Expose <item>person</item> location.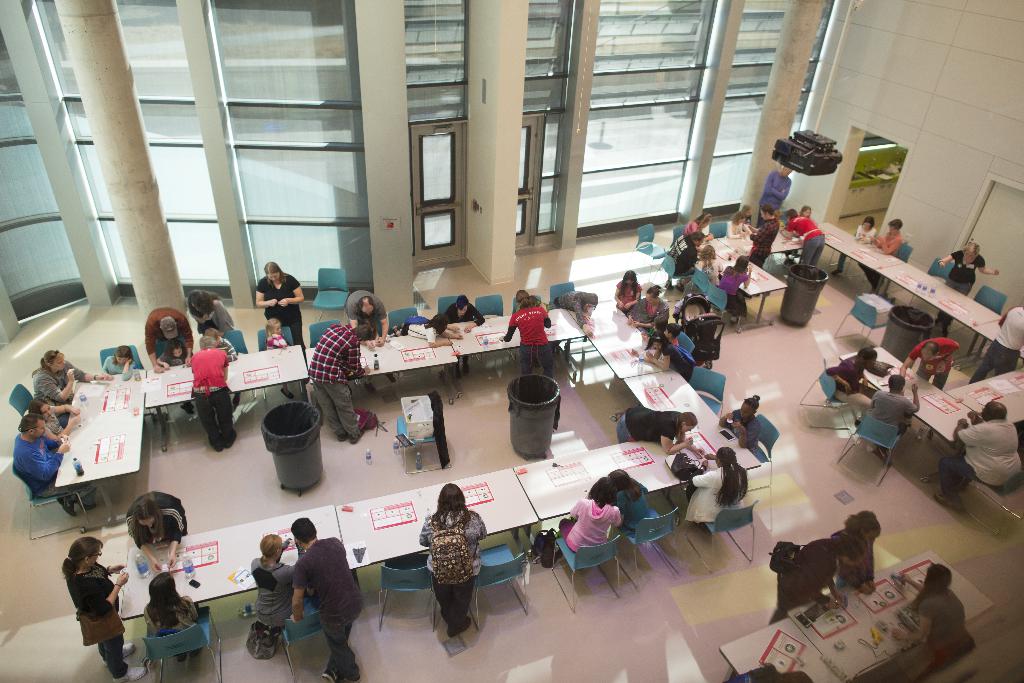
Exposed at Rect(179, 340, 253, 454).
